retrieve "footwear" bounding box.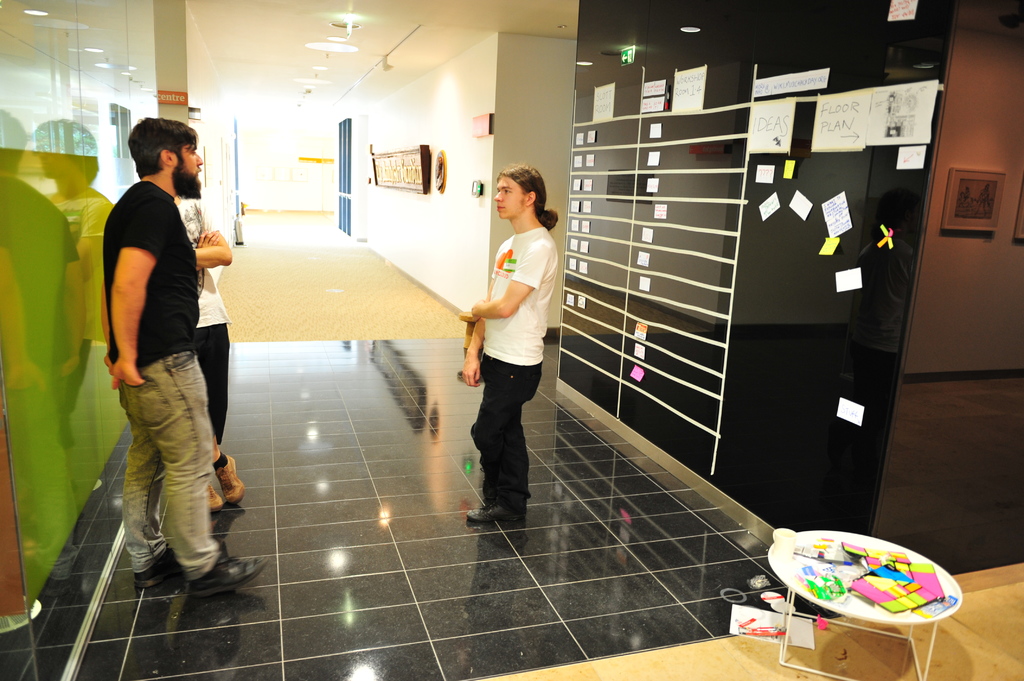
Bounding box: (left=465, top=495, right=525, bottom=518).
